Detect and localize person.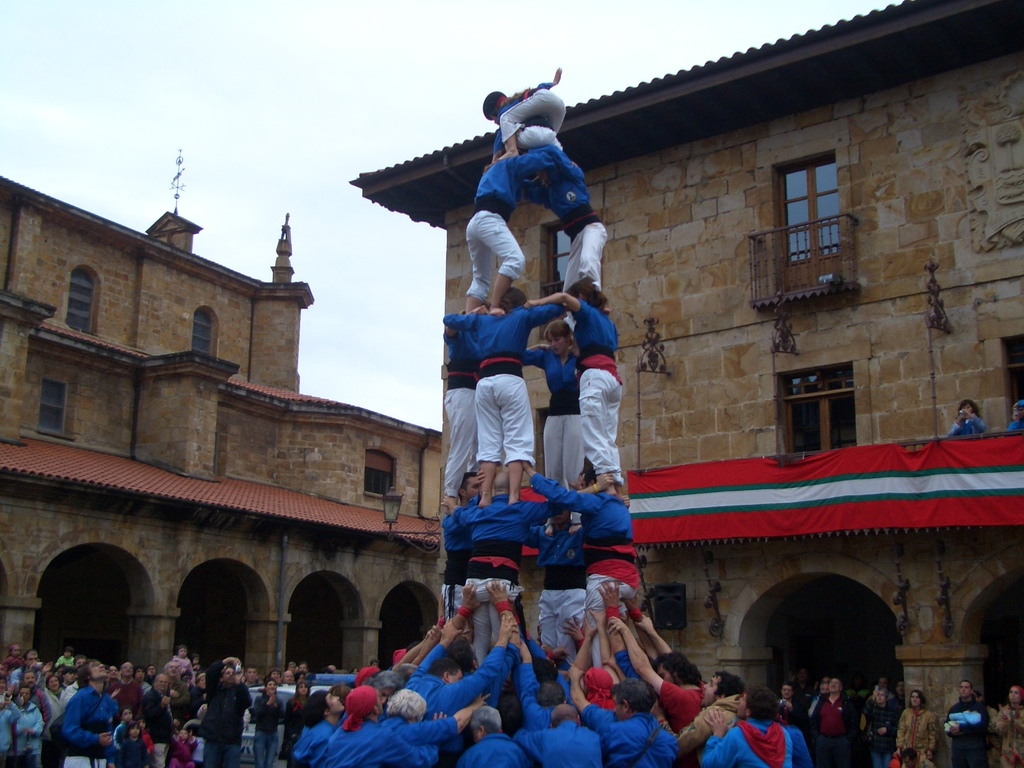
Localized at pyautogui.locateOnScreen(805, 678, 863, 767).
